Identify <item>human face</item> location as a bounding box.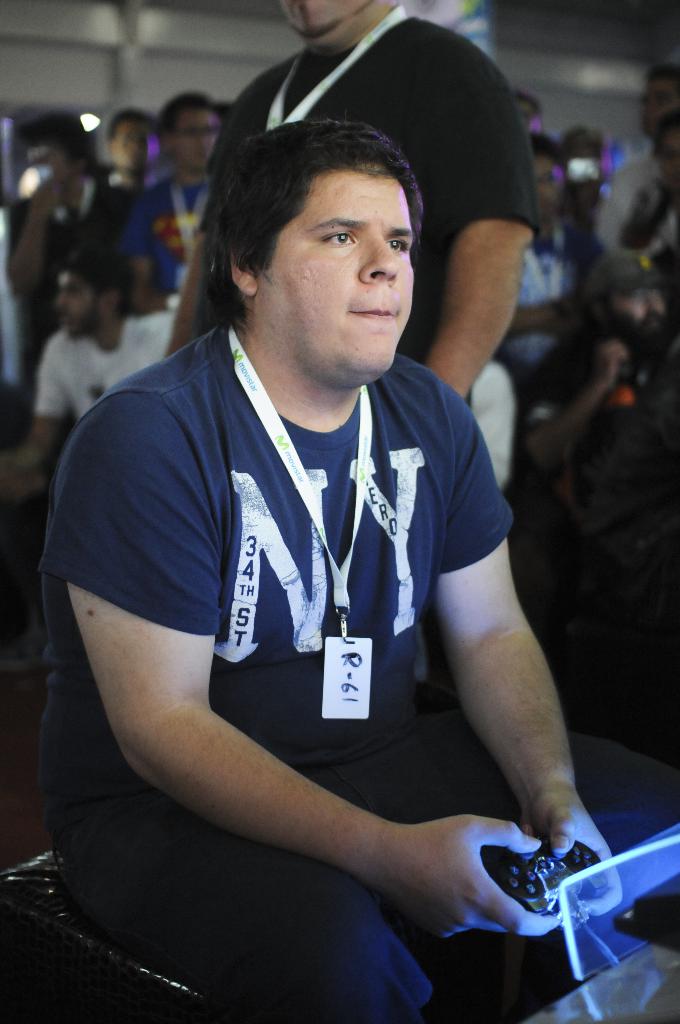
pyautogui.locateOnScreen(54, 267, 104, 342).
